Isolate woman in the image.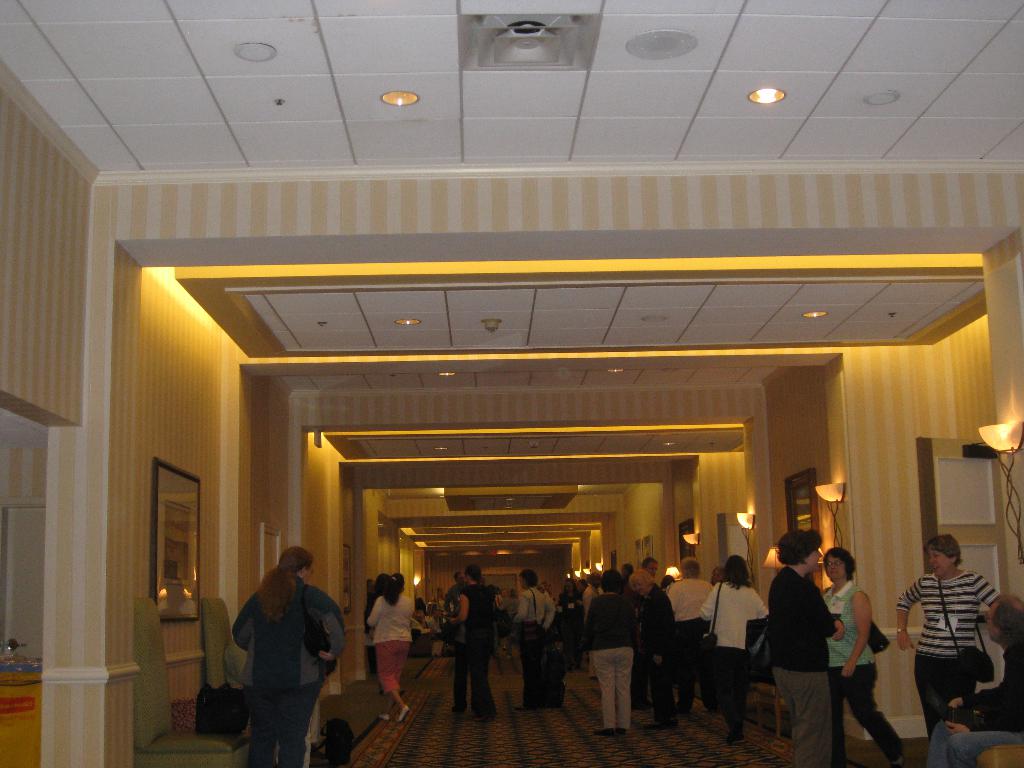
Isolated region: x1=819, y1=542, x2=913, y2=764.
